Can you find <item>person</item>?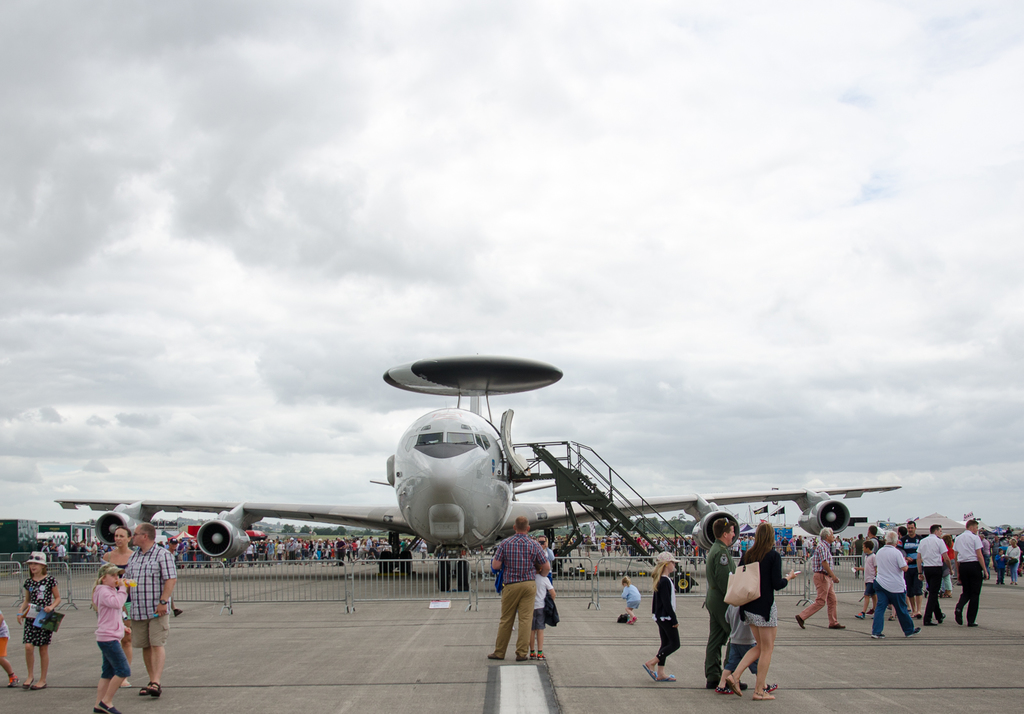
Yes, bounding box: 1005,535,1020,581.
